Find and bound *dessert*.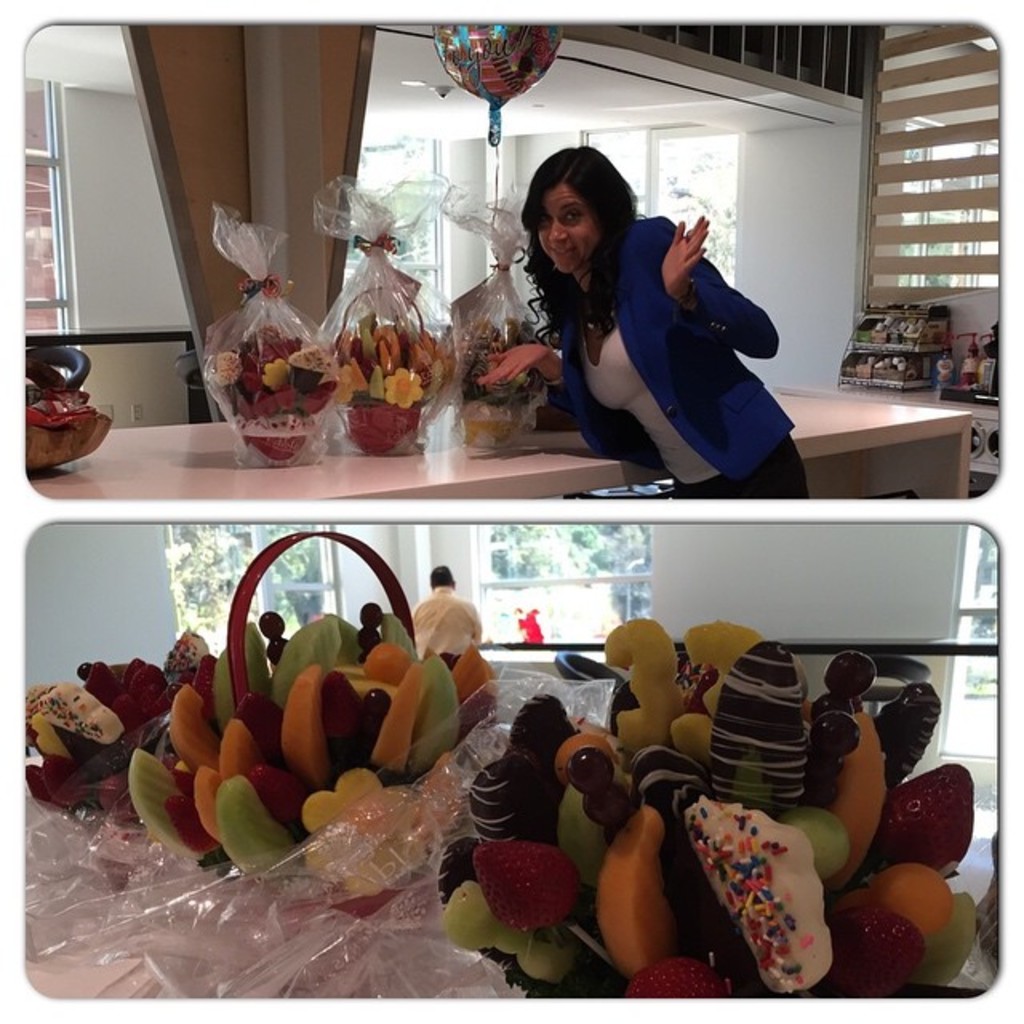
Bound: Rect(518, 696, 573, 835).
